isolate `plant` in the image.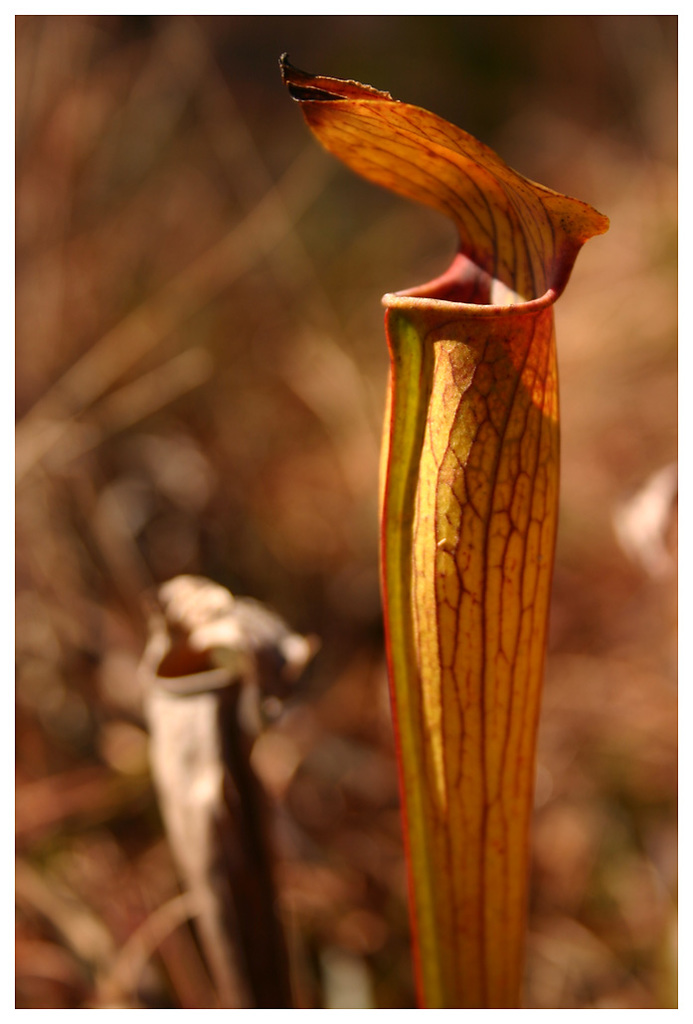
Isolated region: crop(177, 0, 689, 935).
